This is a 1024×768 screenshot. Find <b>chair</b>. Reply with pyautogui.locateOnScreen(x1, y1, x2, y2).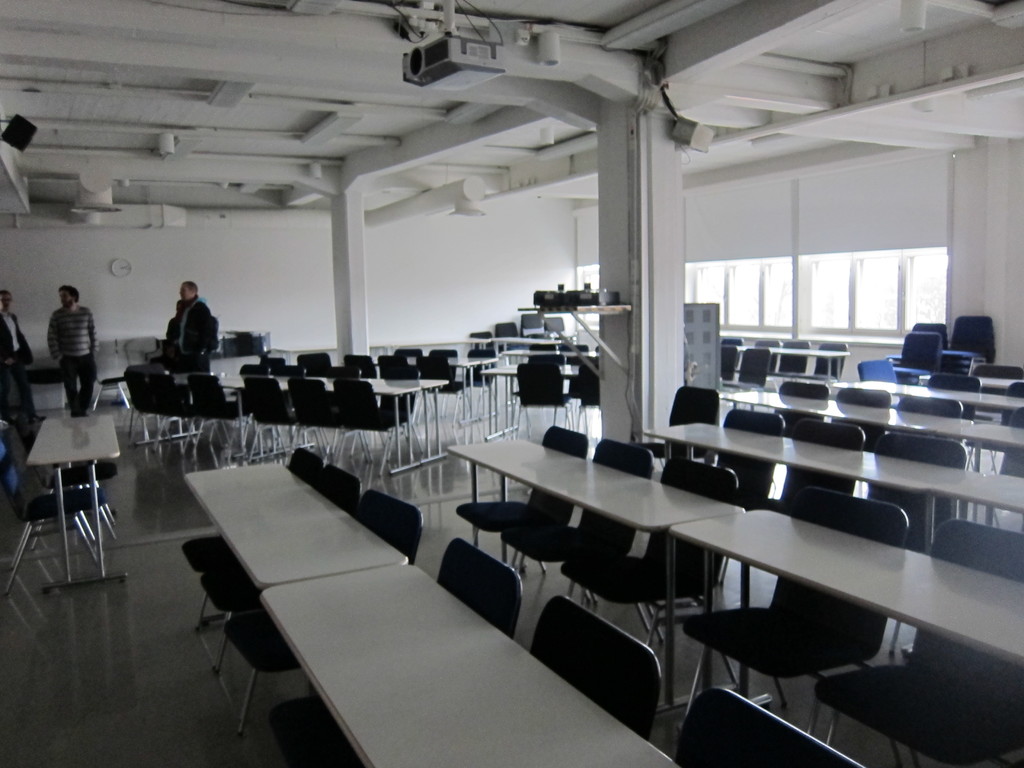
pyautogui.locateOnScreen(297, 352, 333, 374).
